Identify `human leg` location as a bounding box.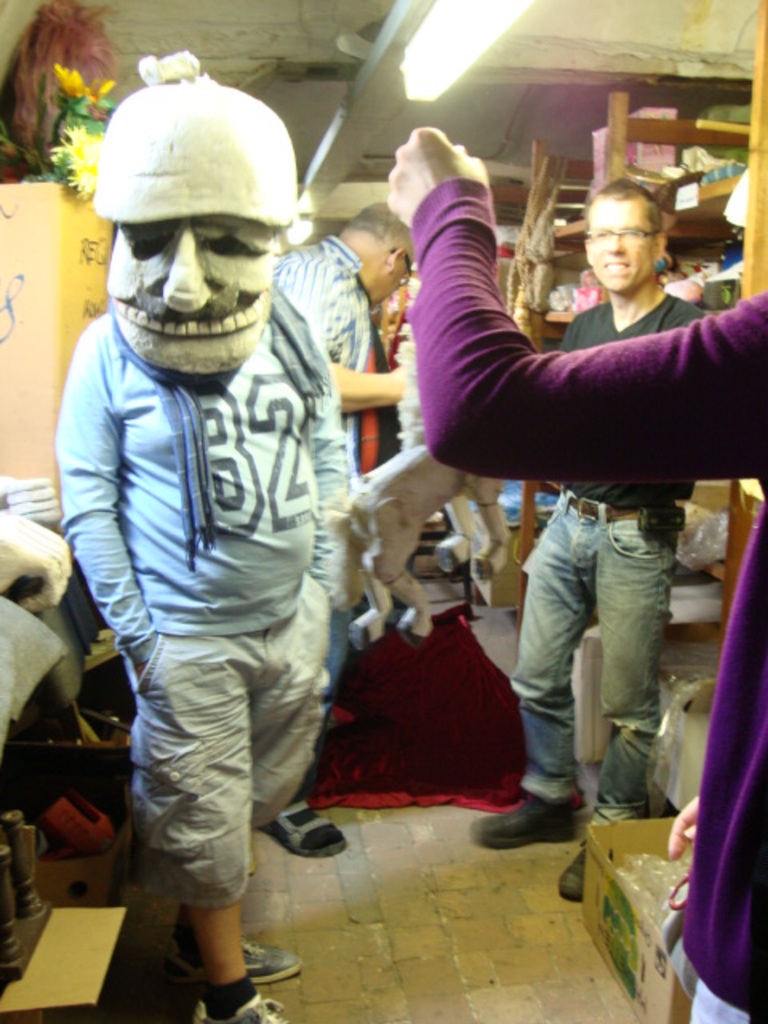
[128, 627, 285, 1022].
